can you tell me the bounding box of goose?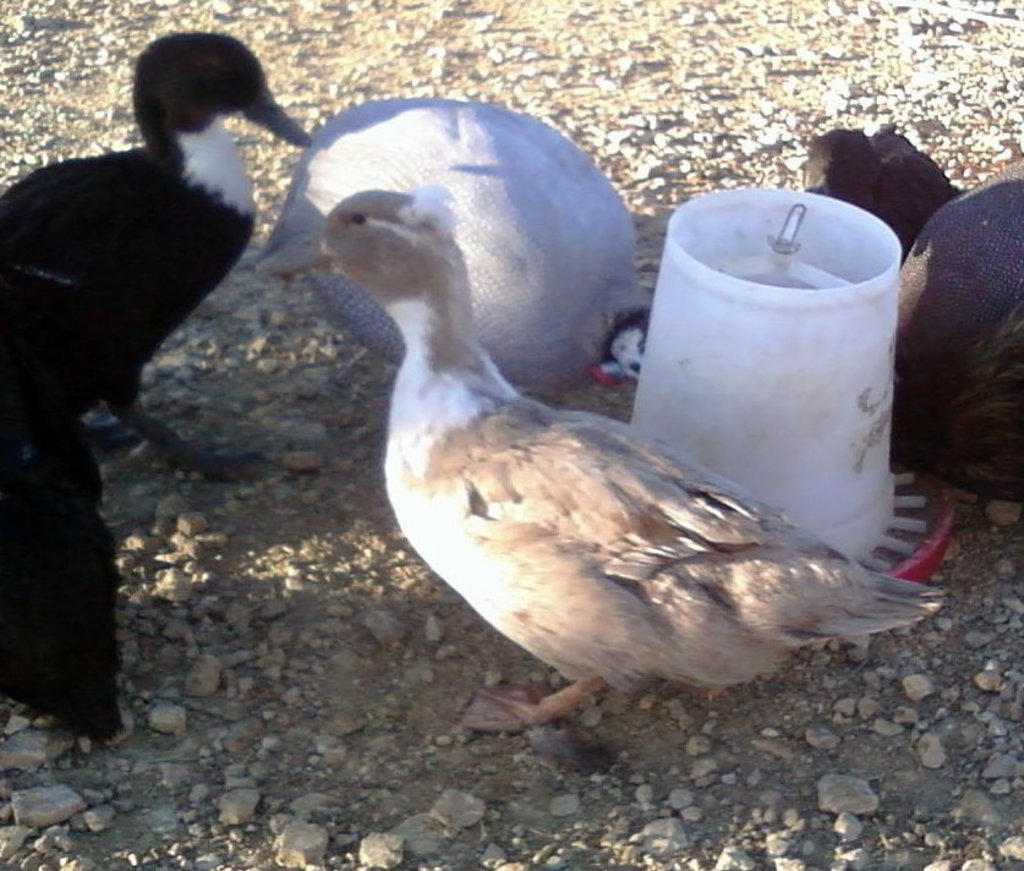
887, 164, 1023, 577.
